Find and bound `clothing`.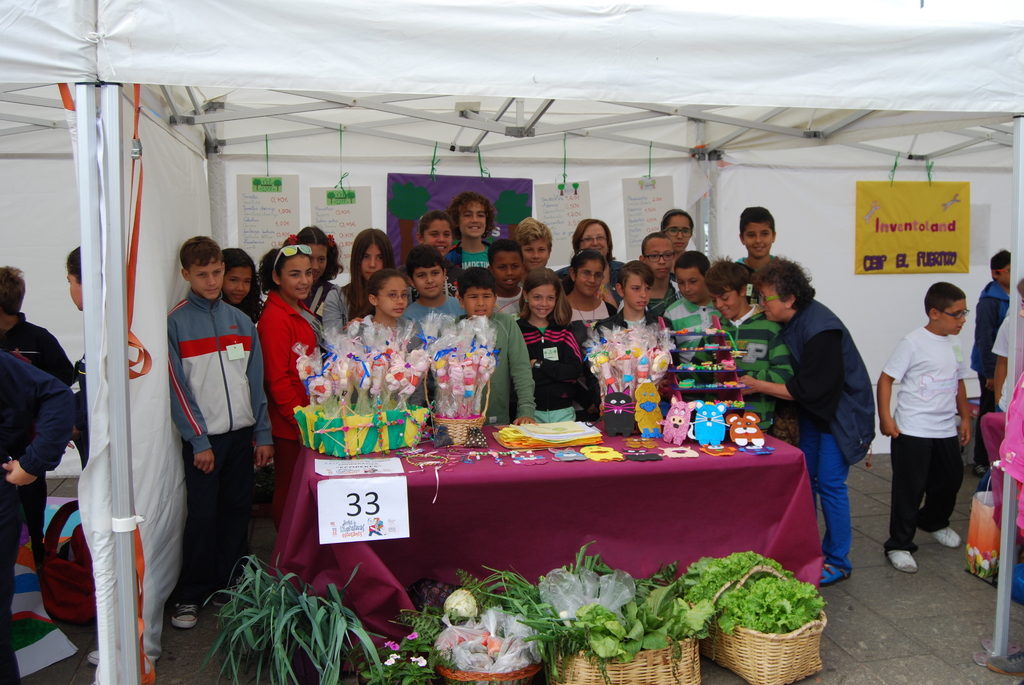
Bound: <bbox>594, 304, 684, 338</bbox>.
